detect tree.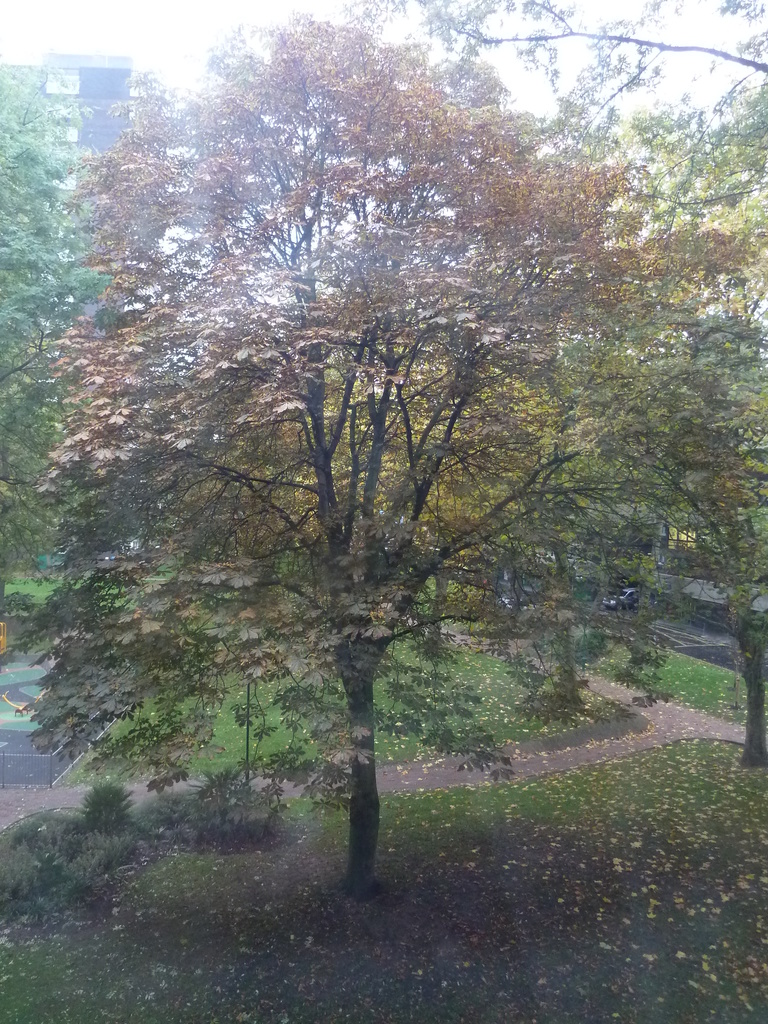
Detected at BBox(28, 33, 709, 881).
